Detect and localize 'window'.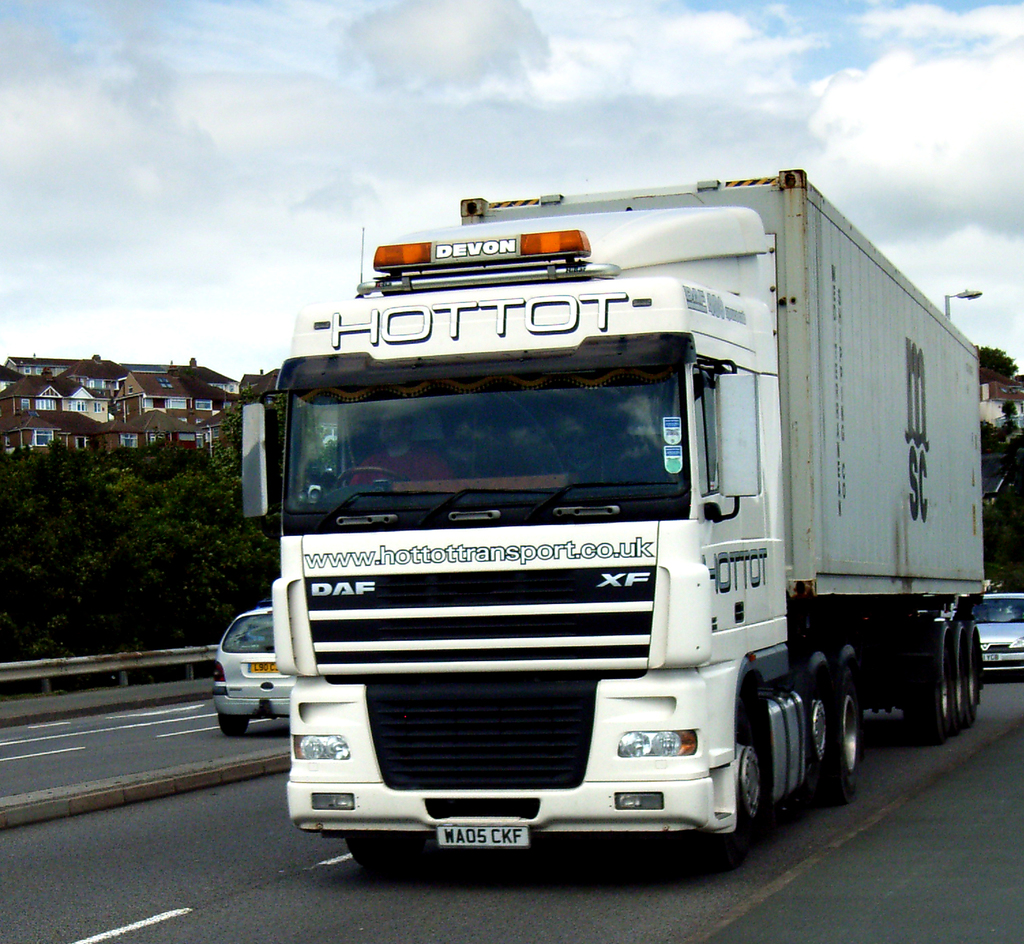
Localized at [127, 432, 138, 447].
